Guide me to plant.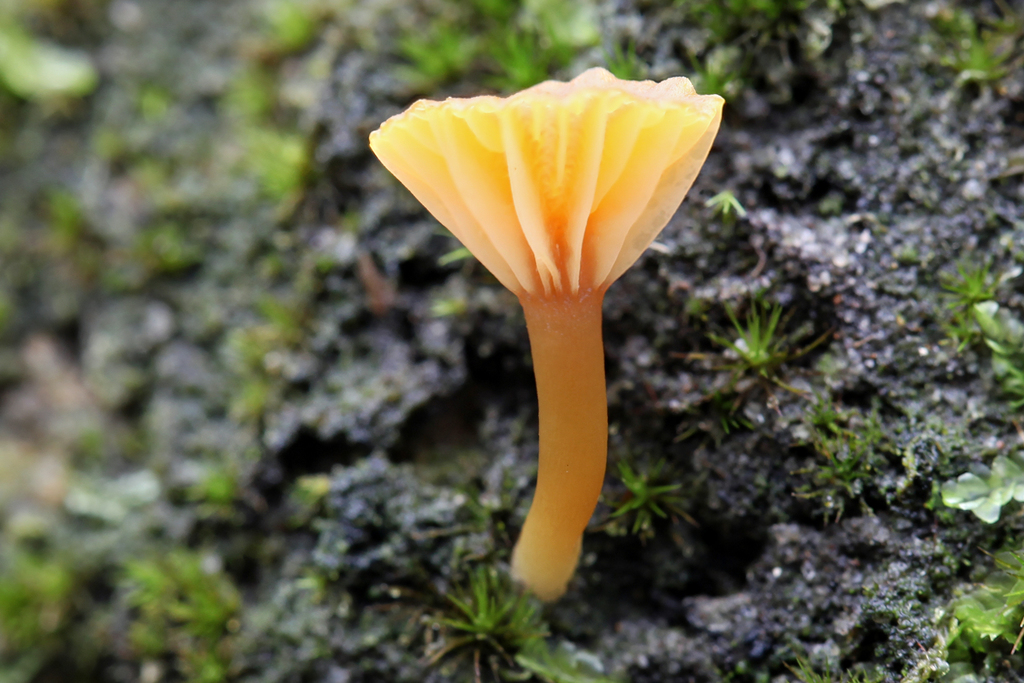
Guidance: {"x1": 691, "y1": 68, "x2": 729, "y2": 97}.
